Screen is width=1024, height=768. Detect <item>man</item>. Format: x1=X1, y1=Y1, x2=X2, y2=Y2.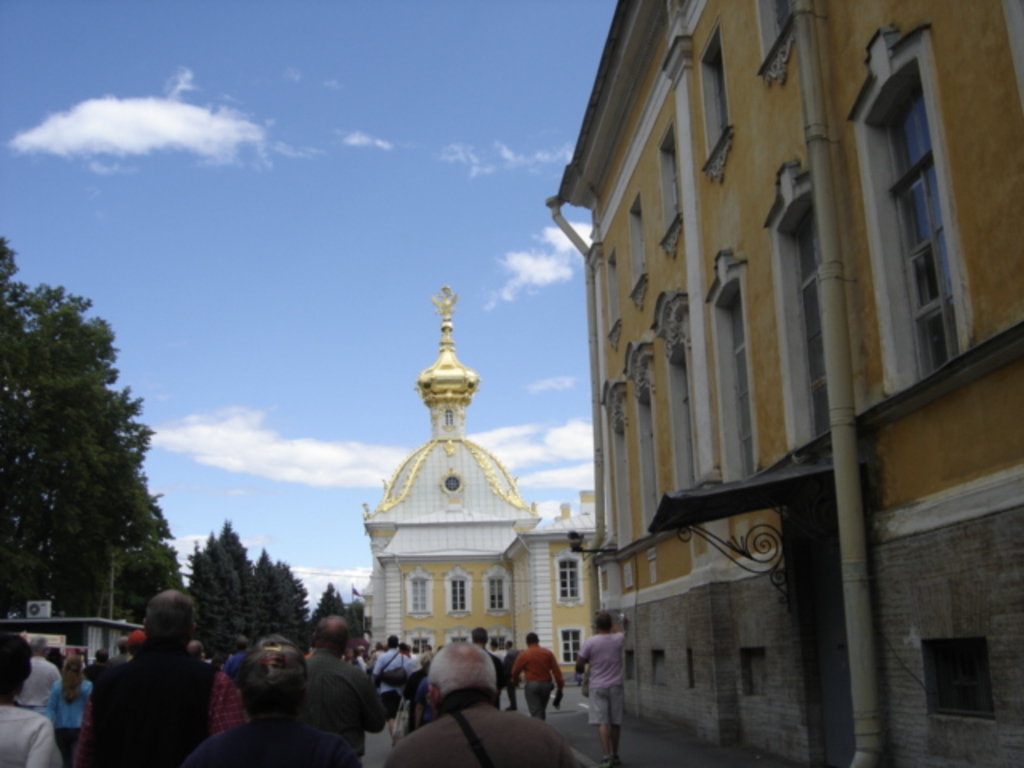
x1=389, y1=643, x2=587, y2=766.
